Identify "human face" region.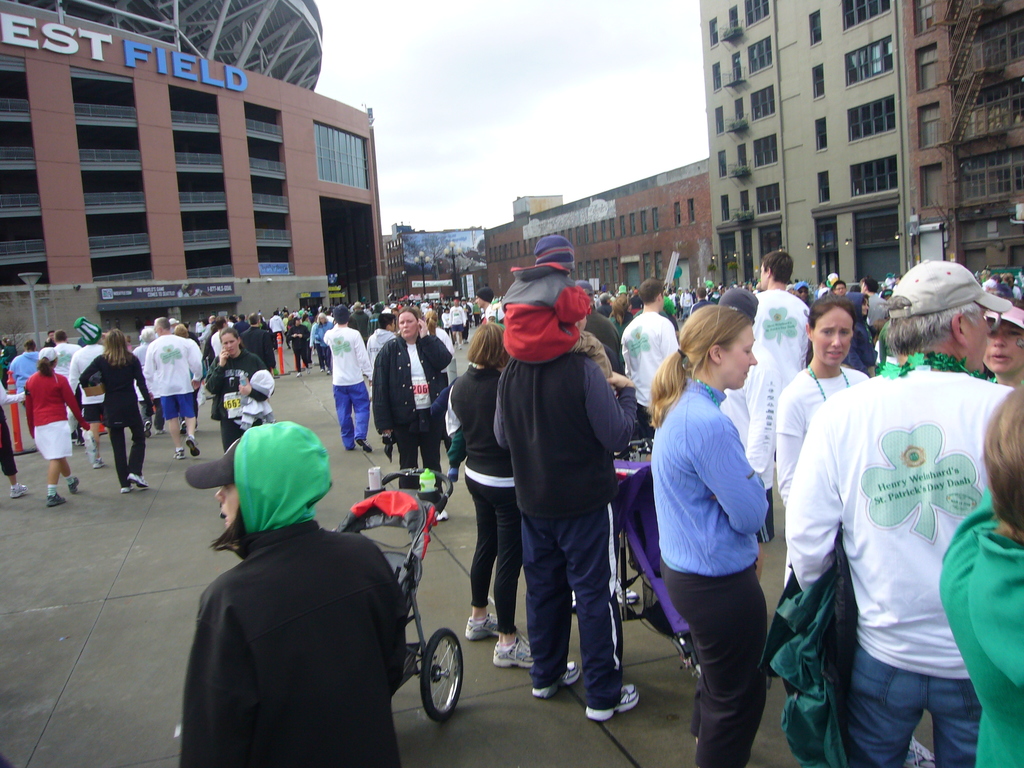
Region: {"x1": 861, "y1": 298, "x2": 867, "y2": 315}.
